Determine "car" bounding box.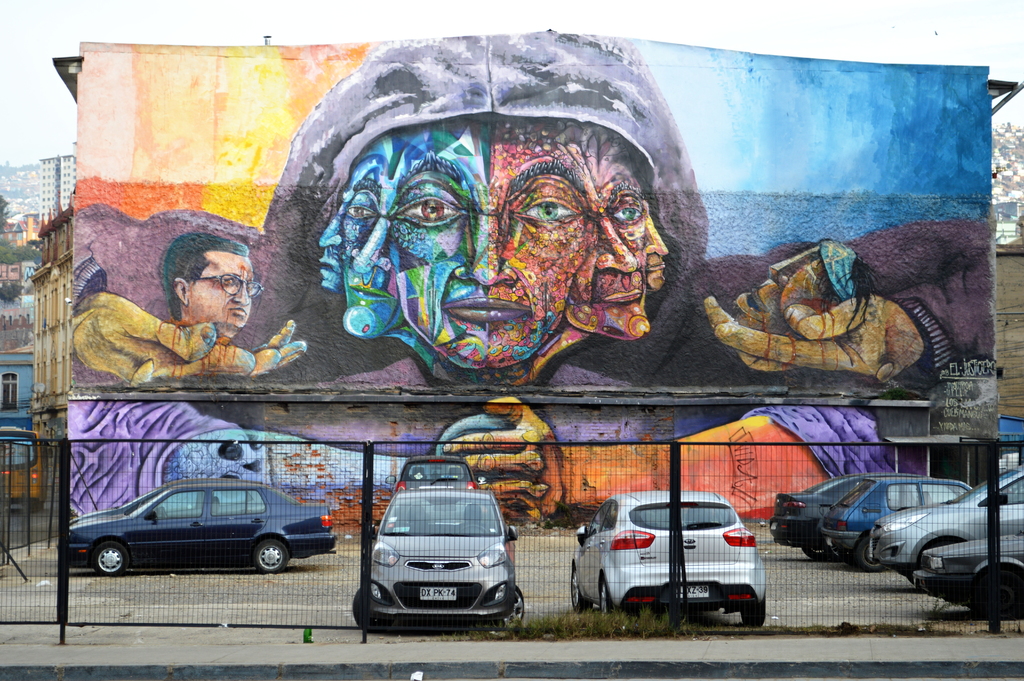
Determined: select_region(565, 483, 776, 618).
